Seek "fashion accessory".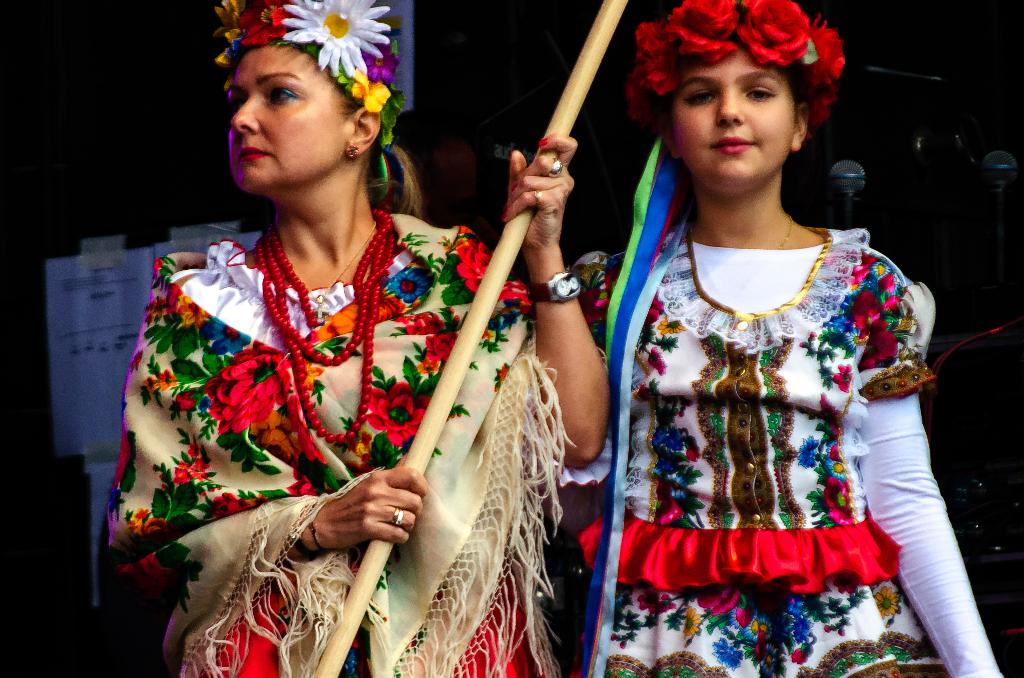
select_region(552, 154, 560, 176).
